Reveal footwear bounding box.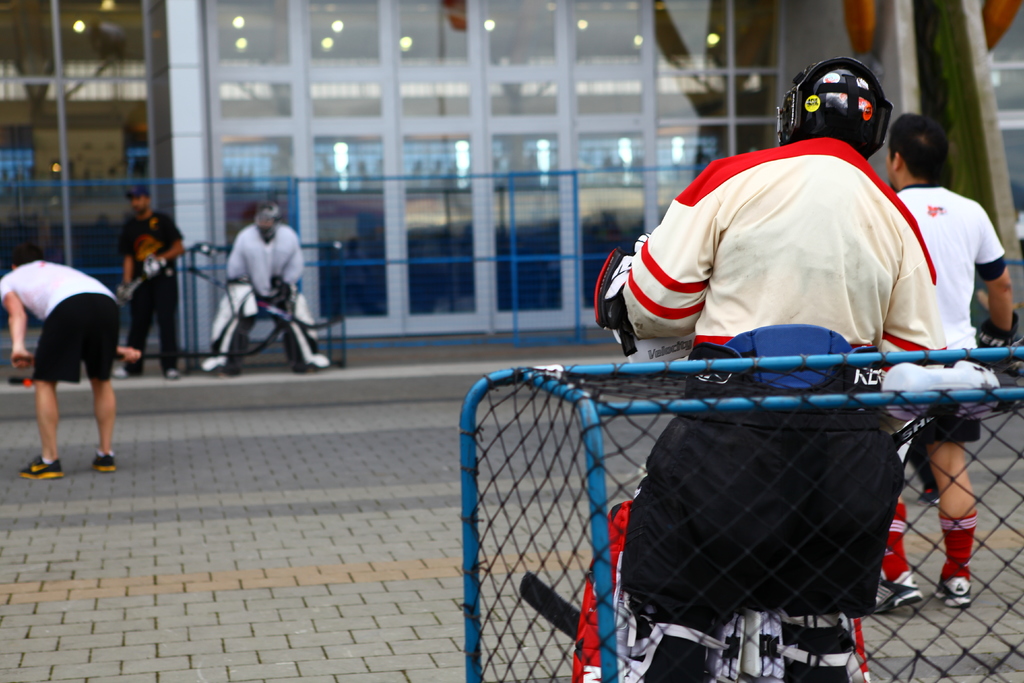
Revealed: bbox=(875, 583, 924, 616).
